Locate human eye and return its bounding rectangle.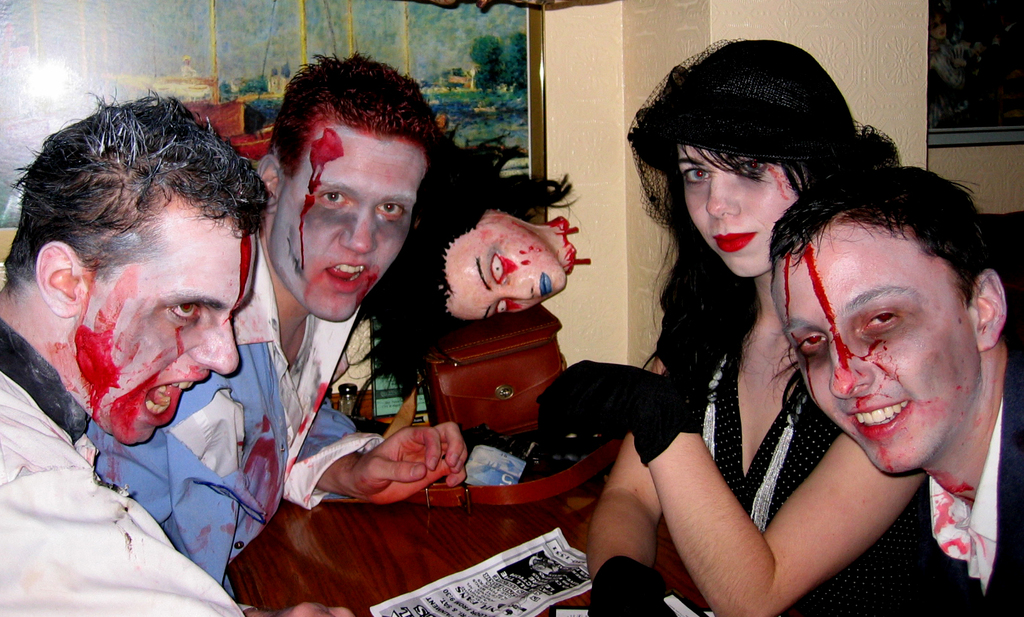
locate(164, 297, 206, 324).
